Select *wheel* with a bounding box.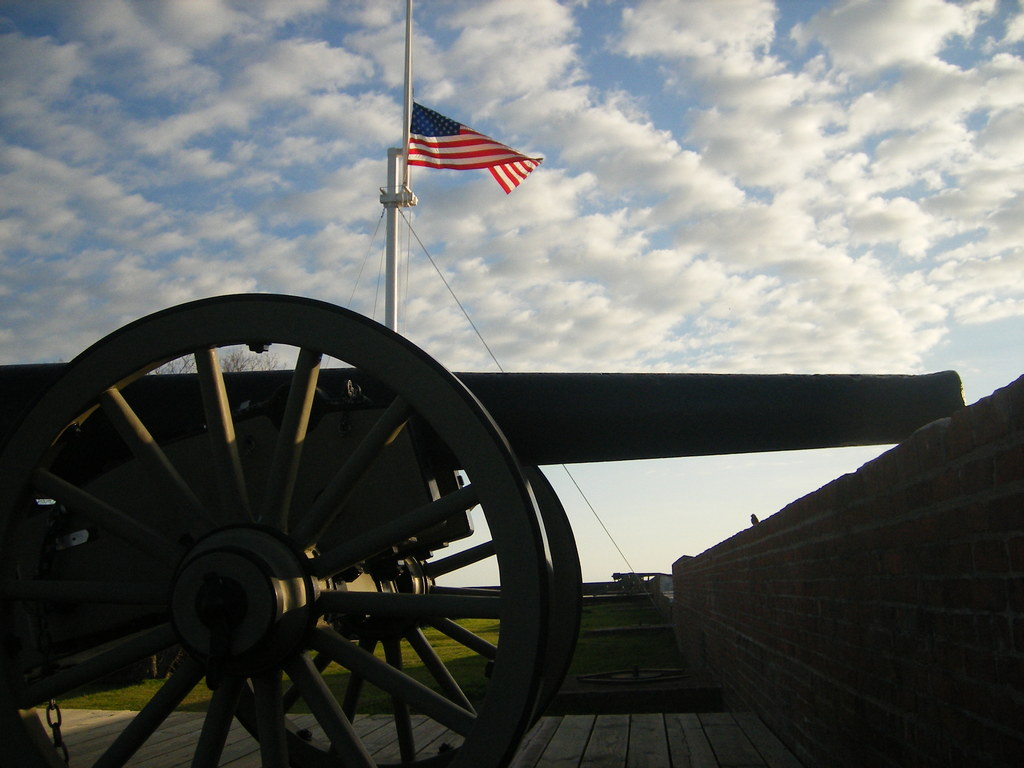
<box>221,445,580,767</box>.
